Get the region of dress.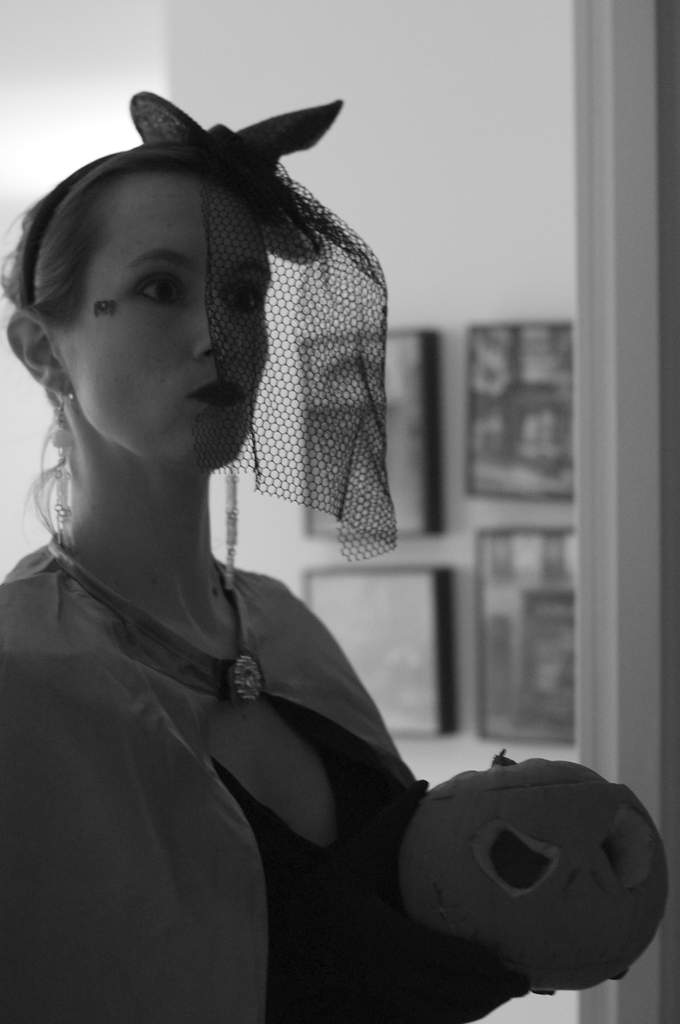
<box>0,518,446,1014</box>.
